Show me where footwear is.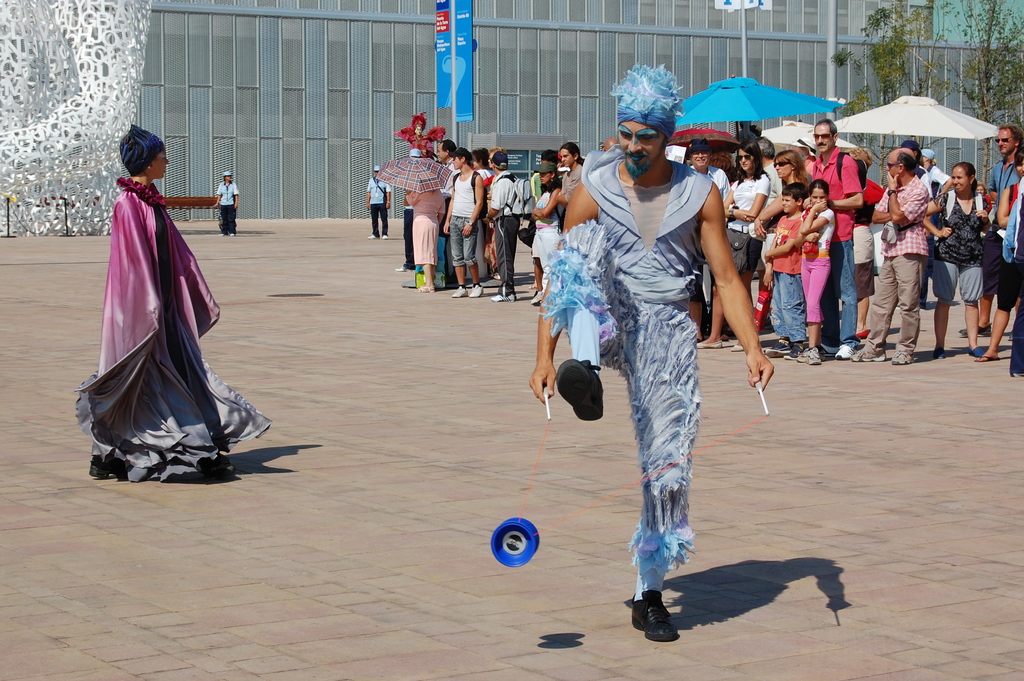
footwear is at (left=423, top=283, right=433, bottom=293).
